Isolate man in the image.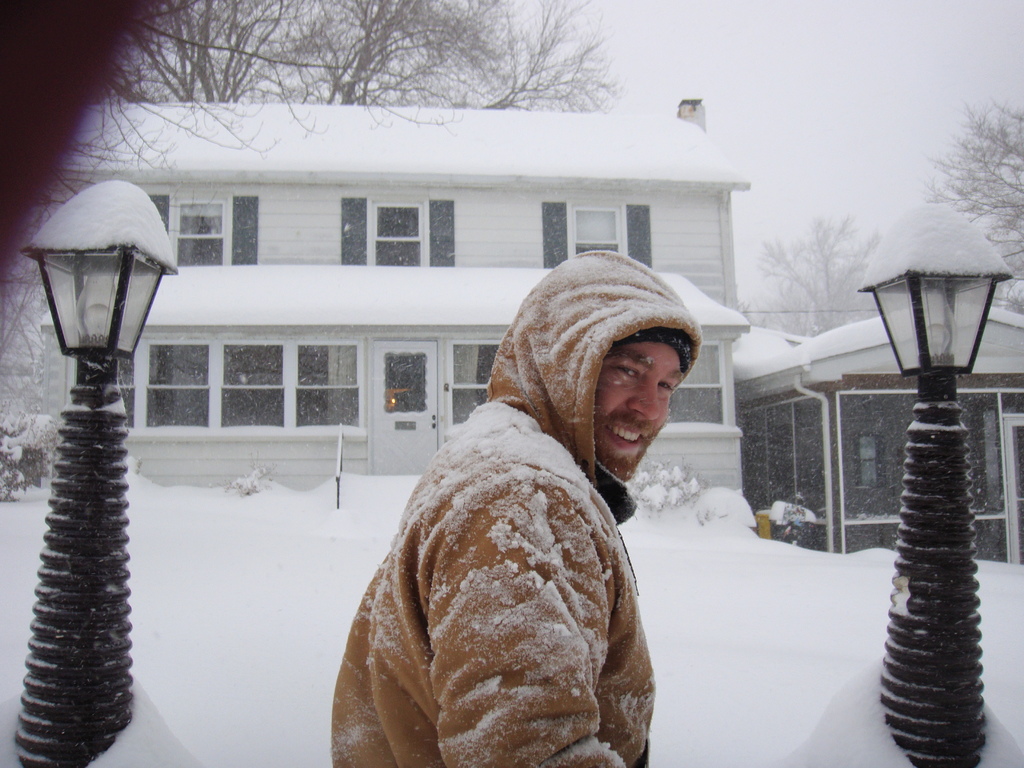
Isolated region: locate(315, 248, 705, 767).
